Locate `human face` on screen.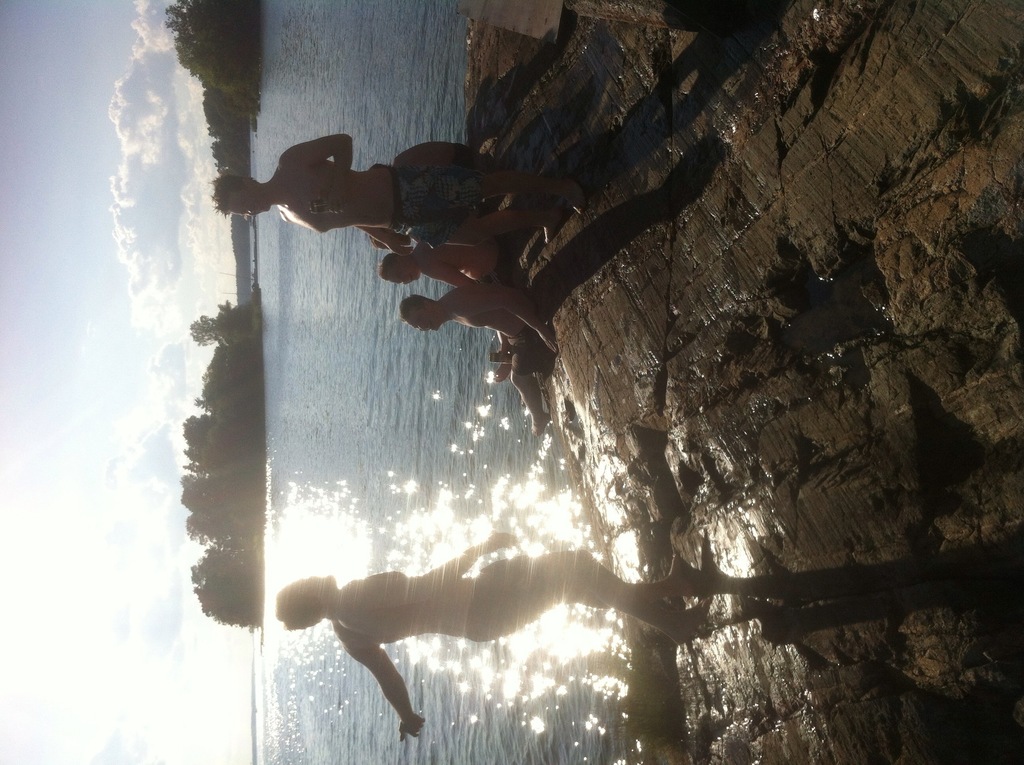
On screen at 404/310/440/332.
